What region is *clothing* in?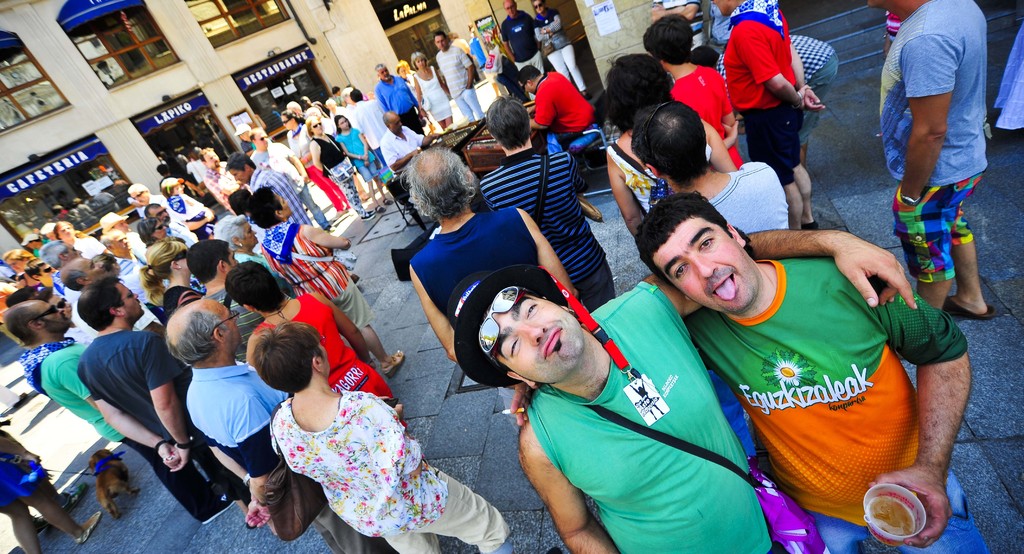
detection(143, 193, 172, 211).
